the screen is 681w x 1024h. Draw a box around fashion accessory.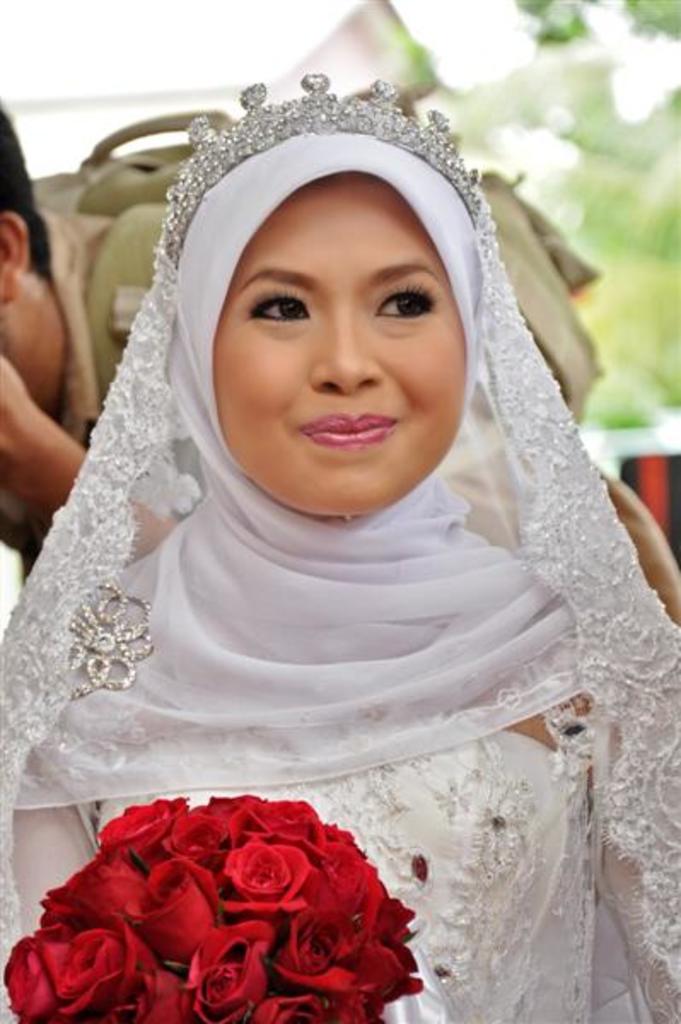
(162, 72, 480, 266).
